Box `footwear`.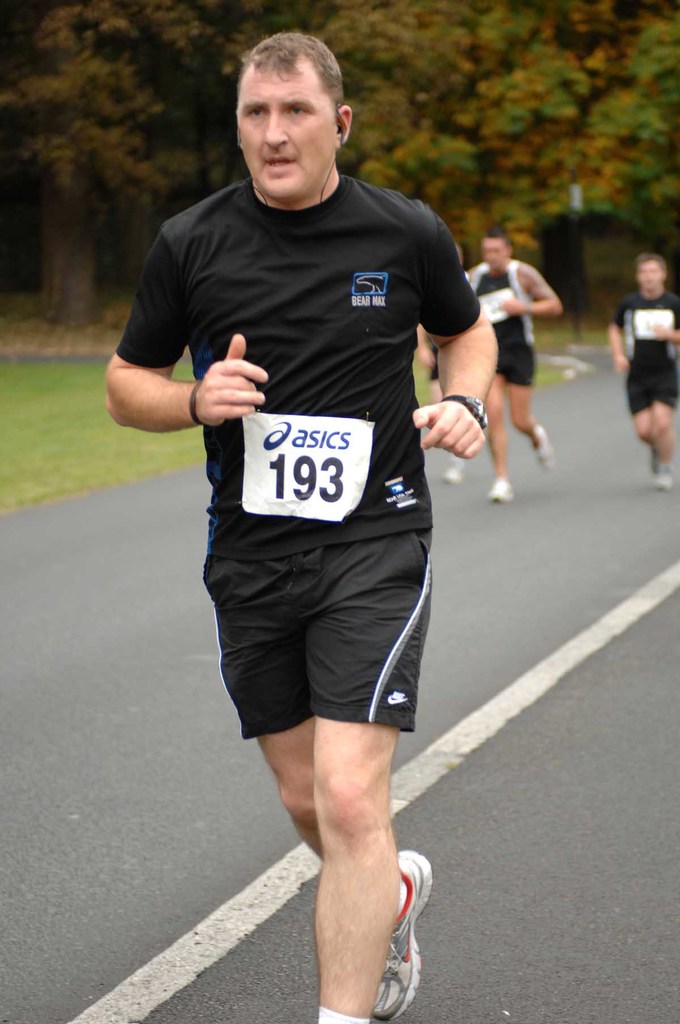
651 451 673 489.
